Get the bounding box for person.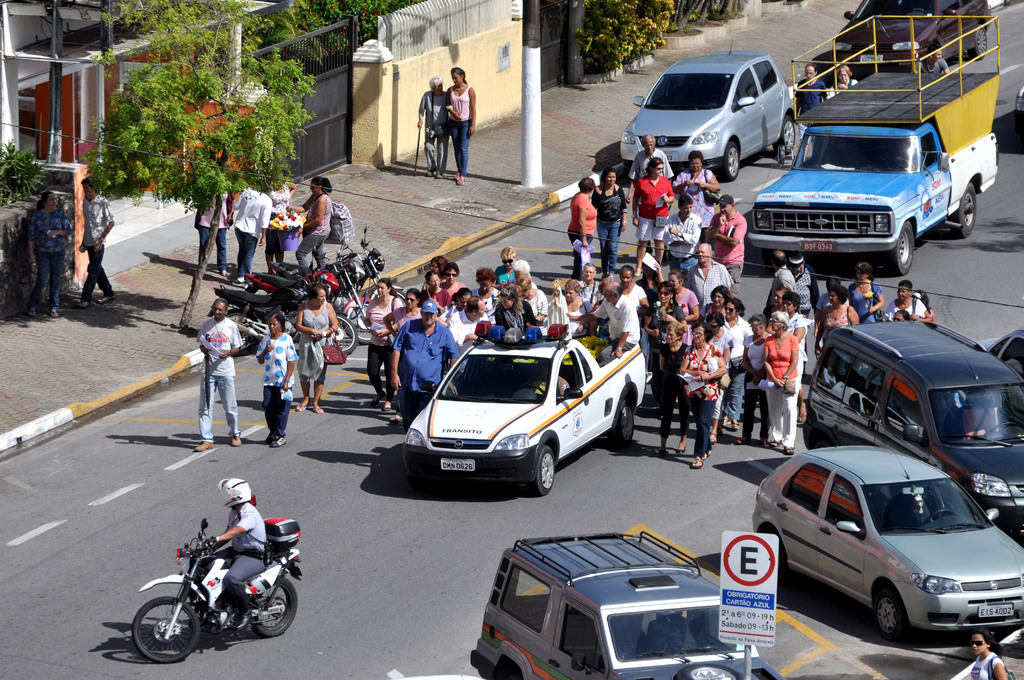
crop(420, 79, 445, 170).
